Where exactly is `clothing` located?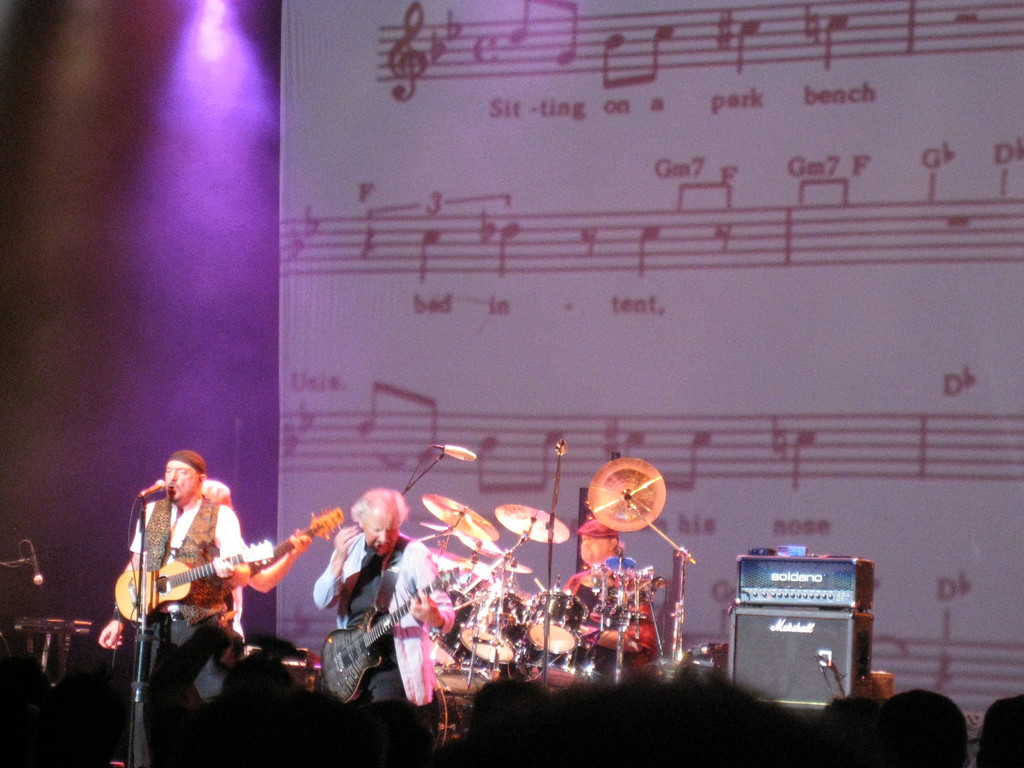
Its bounding box is (left=112, top=449, right=247, bottom=764).
